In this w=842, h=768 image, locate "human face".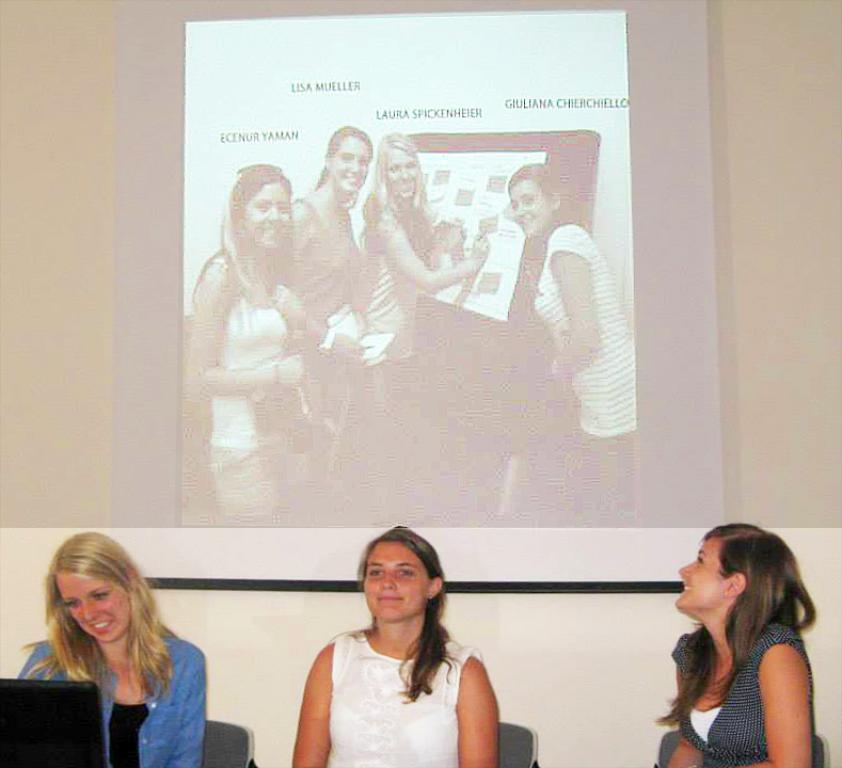
Bounding box: 331:140:370:192.
